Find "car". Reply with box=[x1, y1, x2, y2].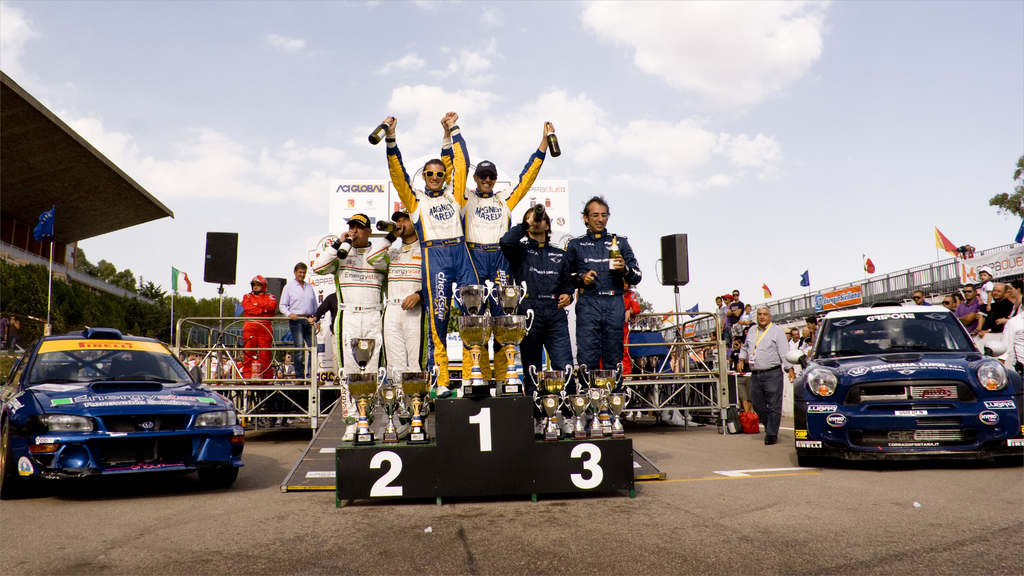
box=[0, 329, 244, 506].
